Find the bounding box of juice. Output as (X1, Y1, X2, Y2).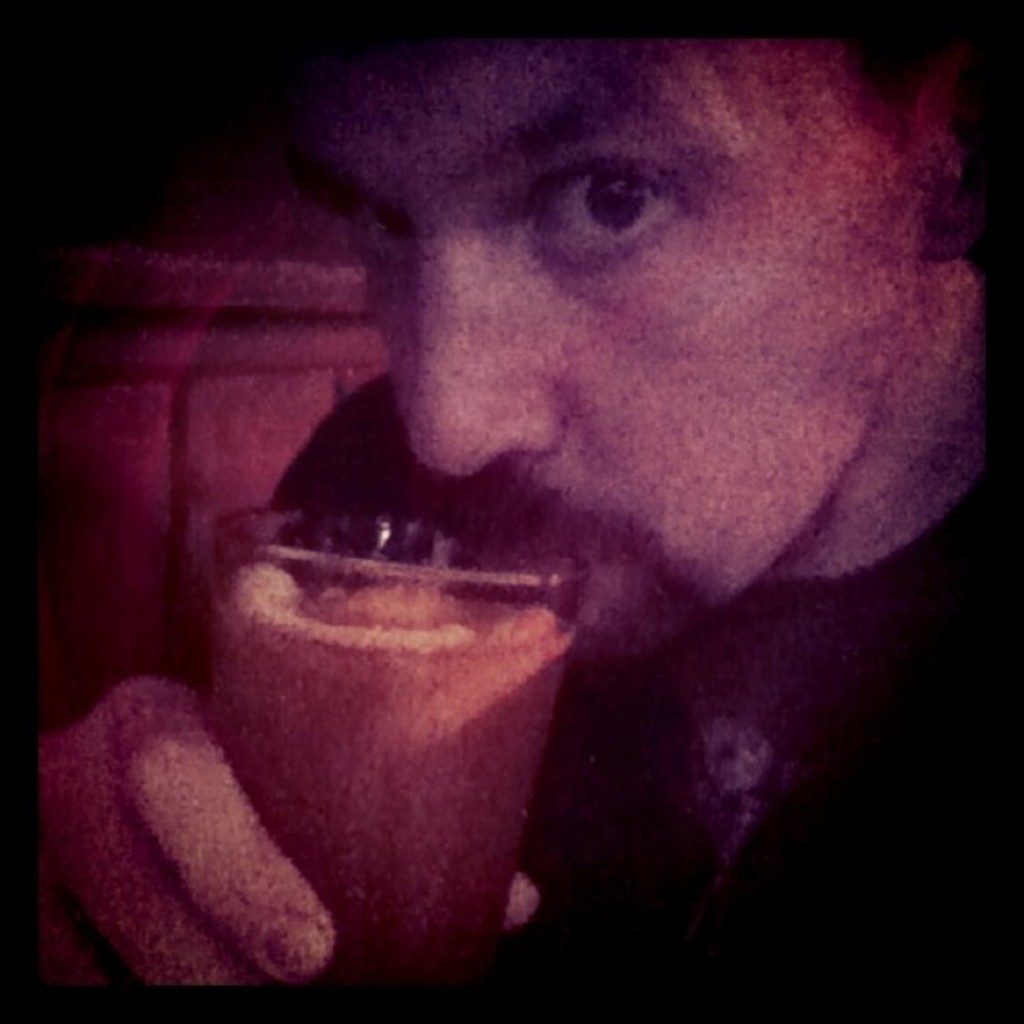
(206, 485, 566, 912).
